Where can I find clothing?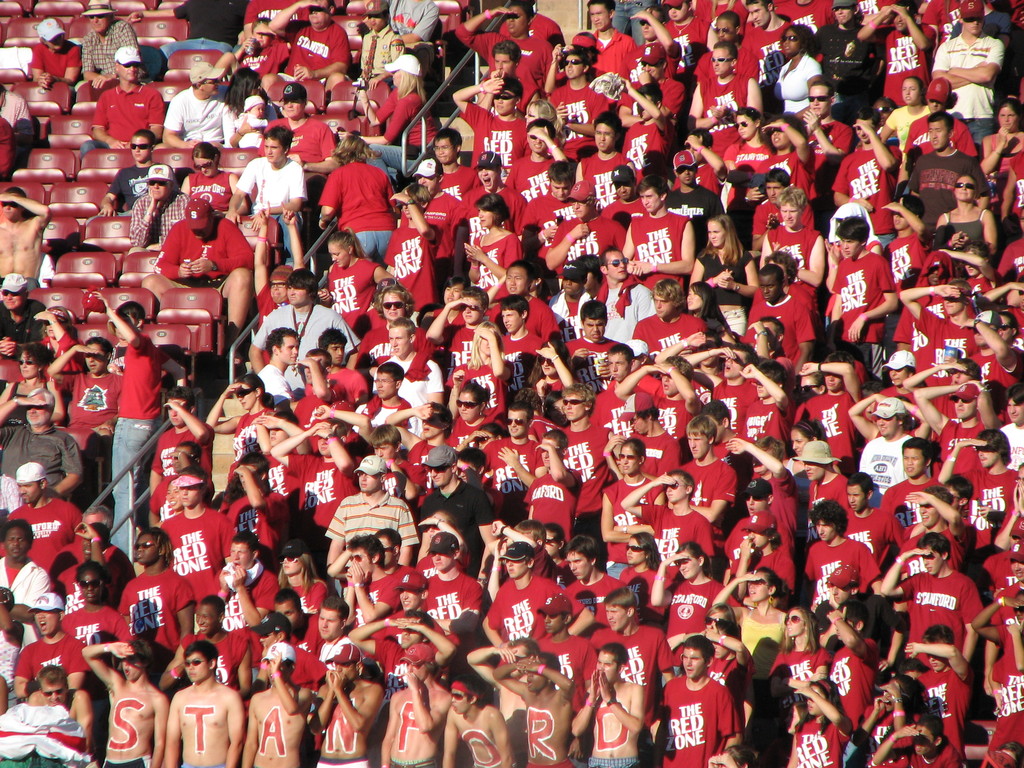
You can find it at [173, 0, 239, 49].
